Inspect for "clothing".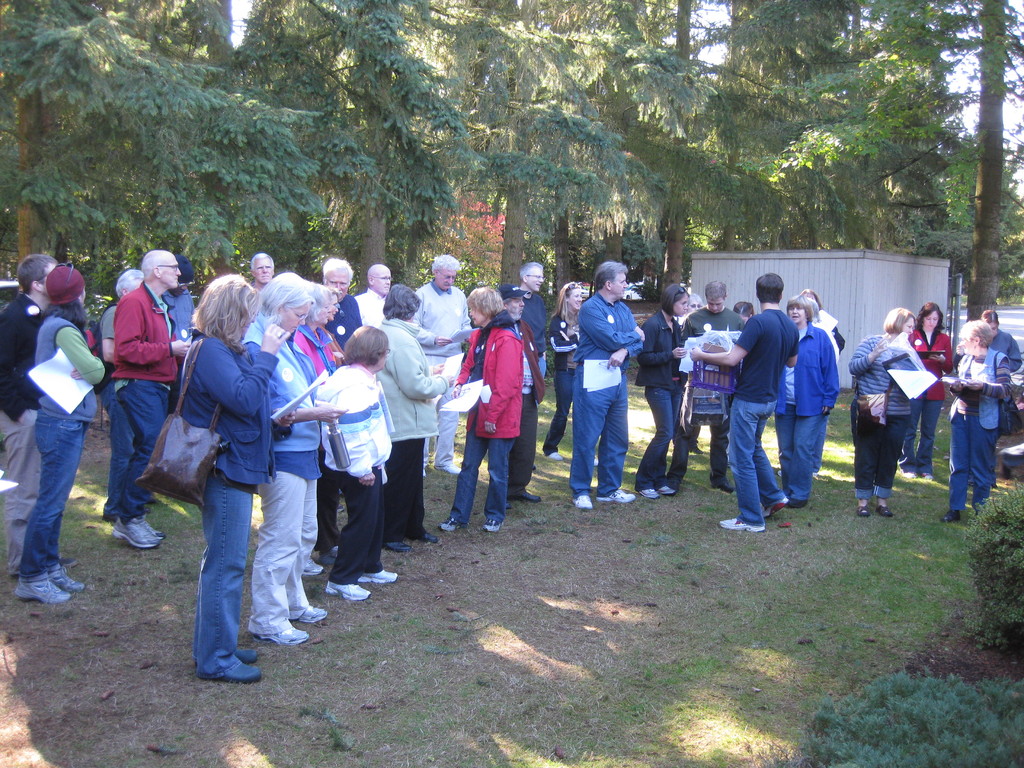
Inspection: 173:276:200:337.
